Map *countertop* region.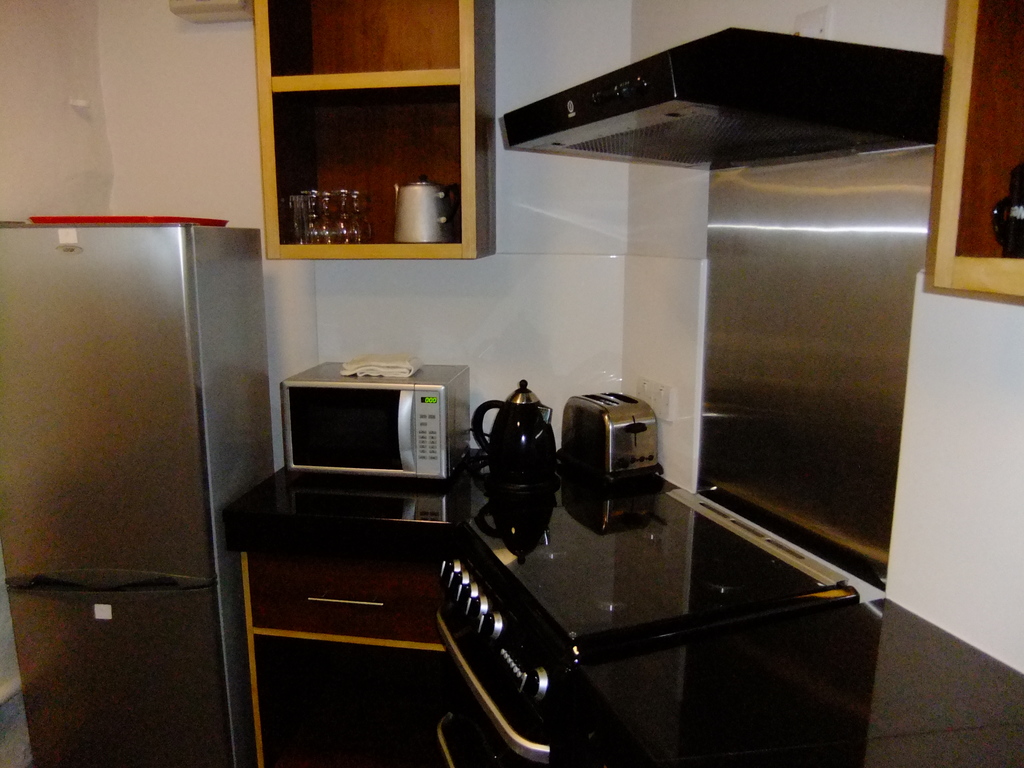
Mapped to select_region(226, 446, 1023, 764).
